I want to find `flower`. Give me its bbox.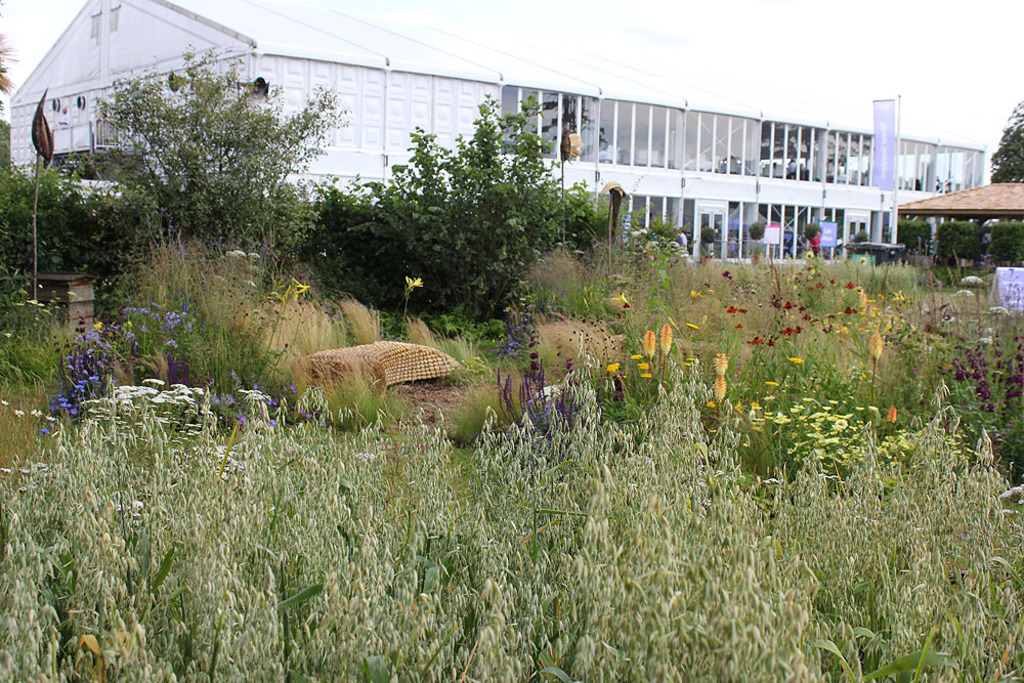
l=605, t=358, r=622, b=371.
